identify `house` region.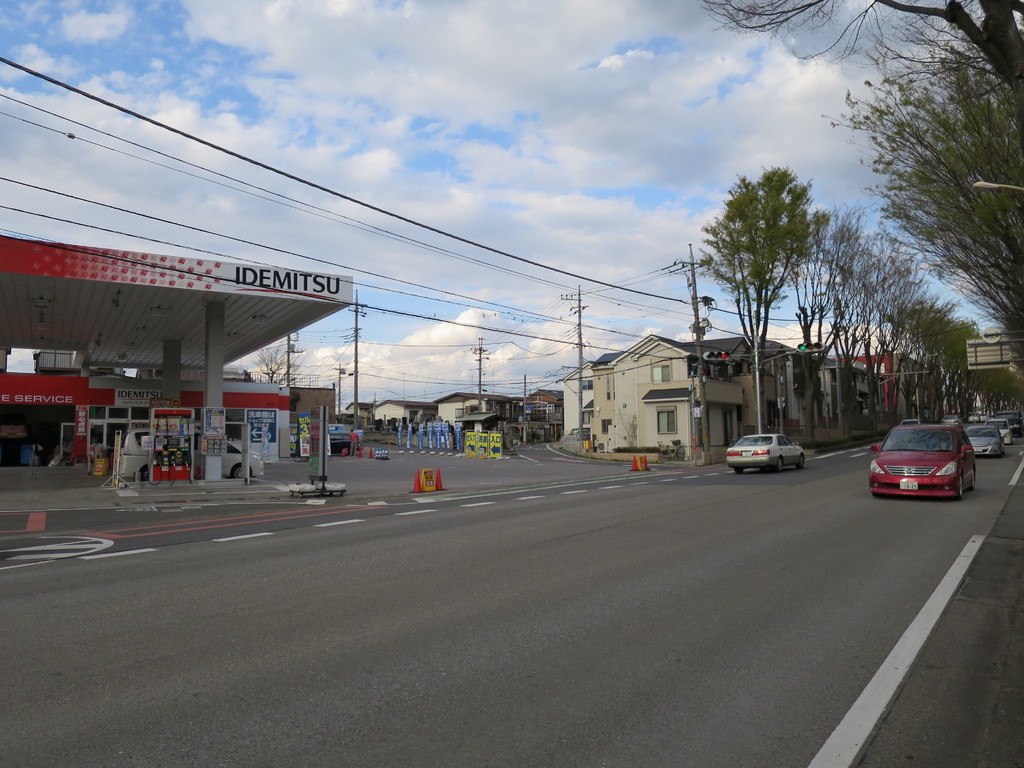
Region: pyautogui.locateOnScreen(288, 381, 339, 446).
